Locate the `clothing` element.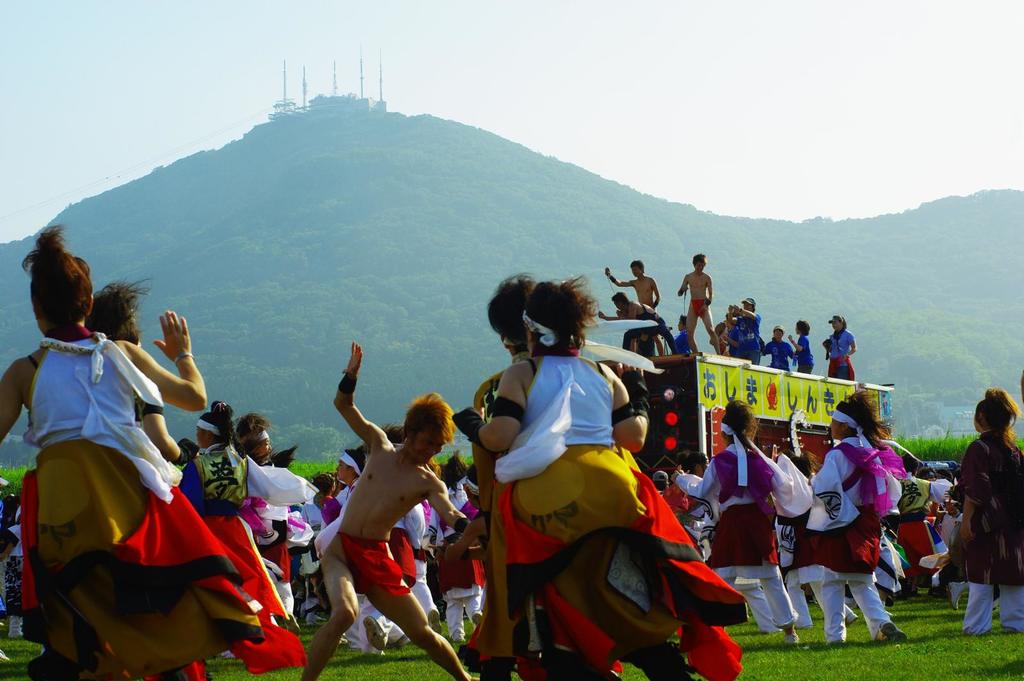
Element bbox: BBox(824, 326, 858, 380).
